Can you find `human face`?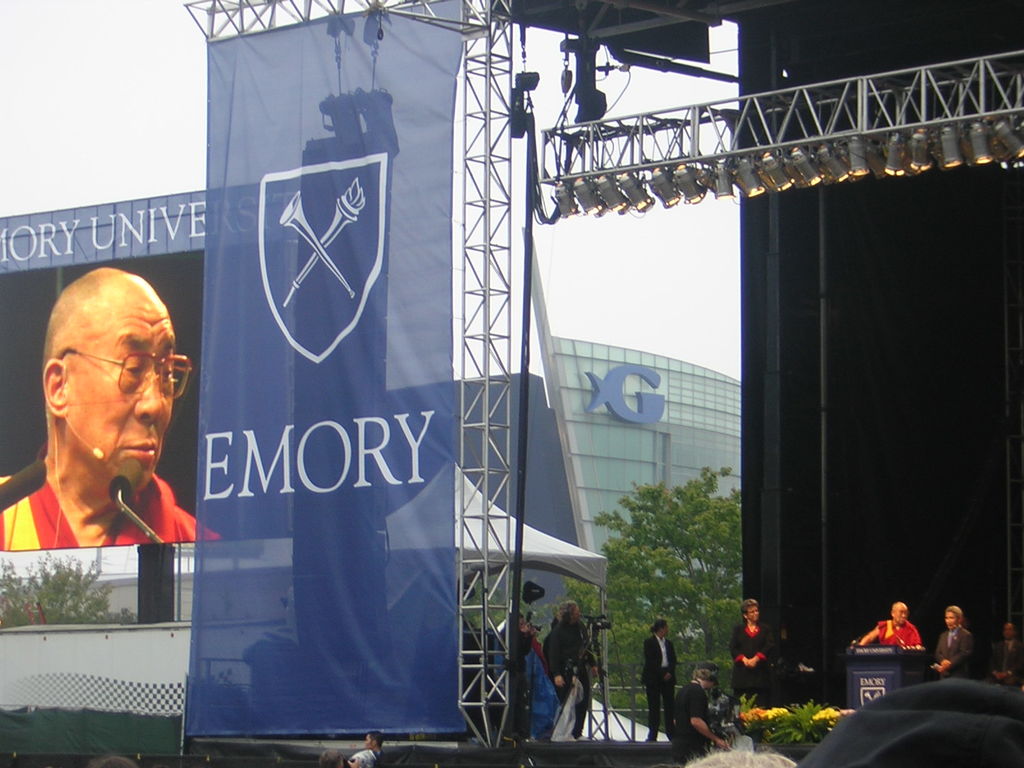
Yes, bounding box: left=575, top=605, right=580, bottom=625.
